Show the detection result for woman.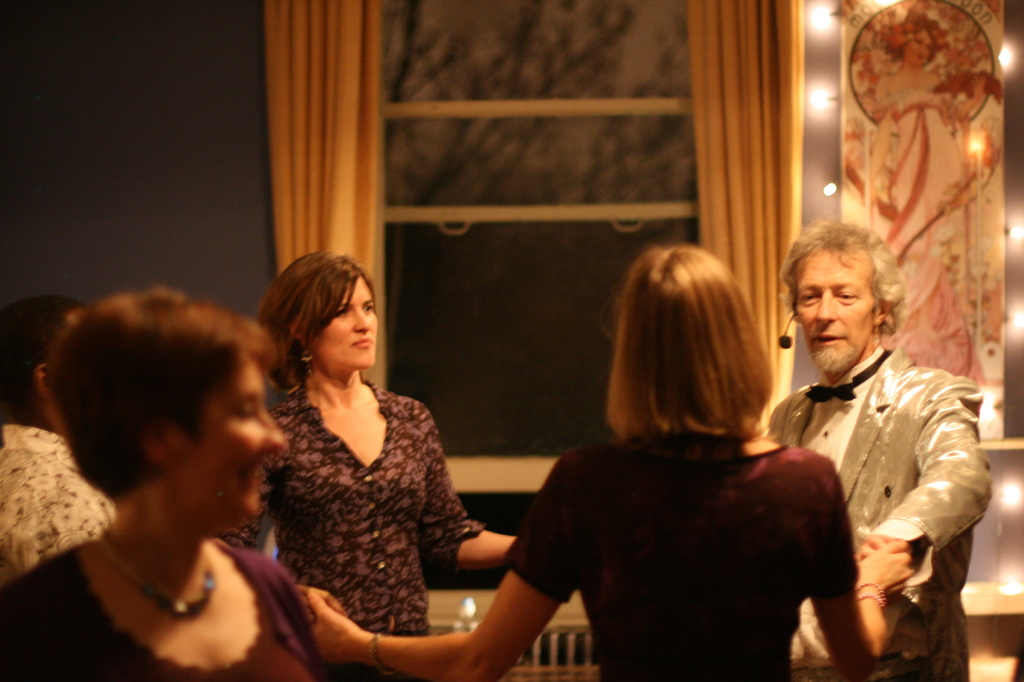
region(220, 246, 524, 681).
